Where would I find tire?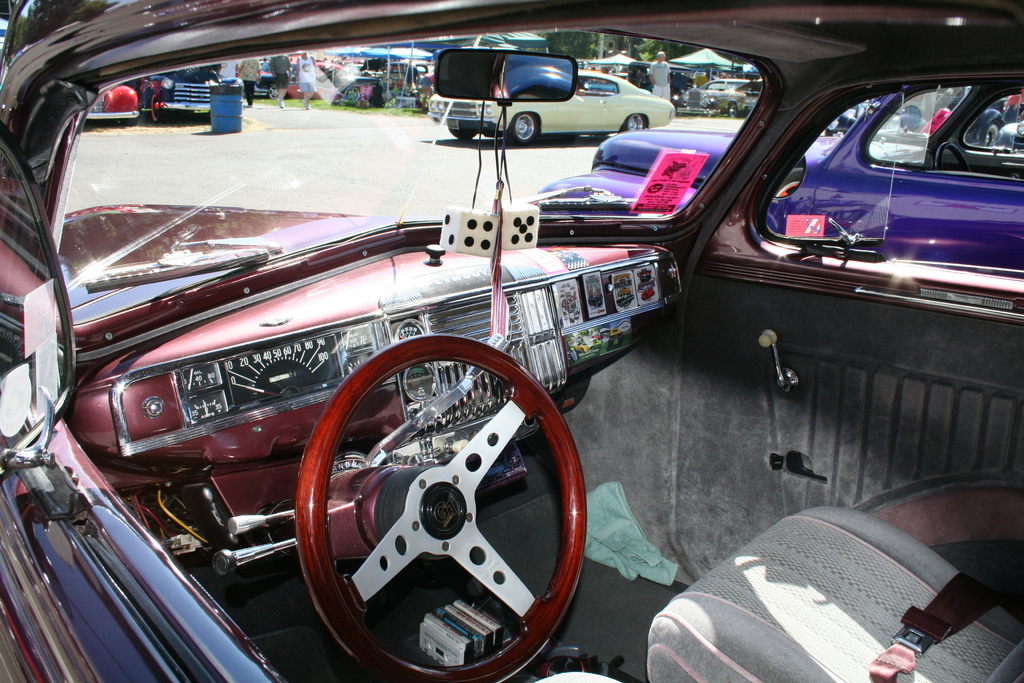
At (269, 88, 279, 99).
